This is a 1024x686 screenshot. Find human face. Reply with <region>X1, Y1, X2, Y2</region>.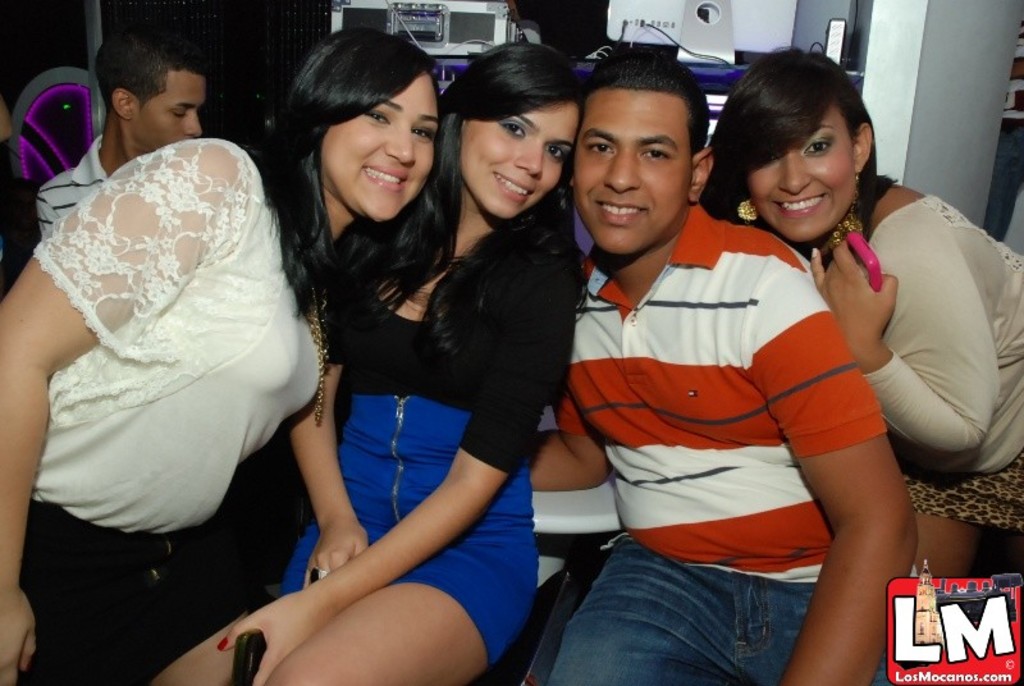
<region>458, 101, 577, 219</region>.
